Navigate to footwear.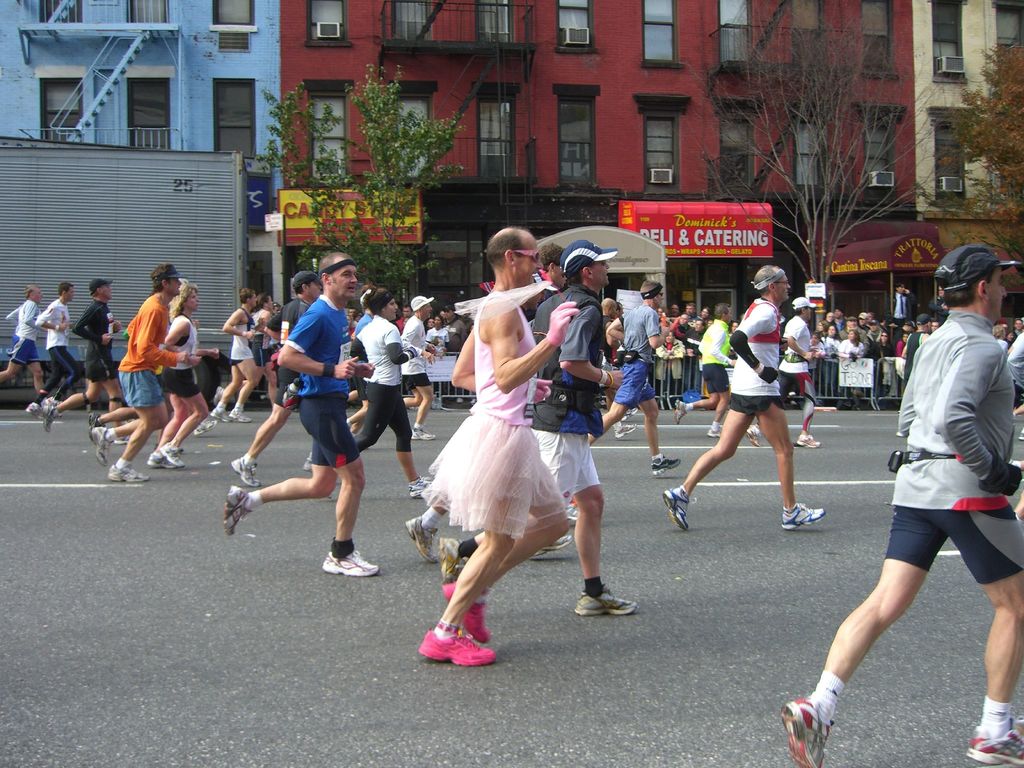
Navigation target: [left=443, top=543, right=456, bottom=579].
